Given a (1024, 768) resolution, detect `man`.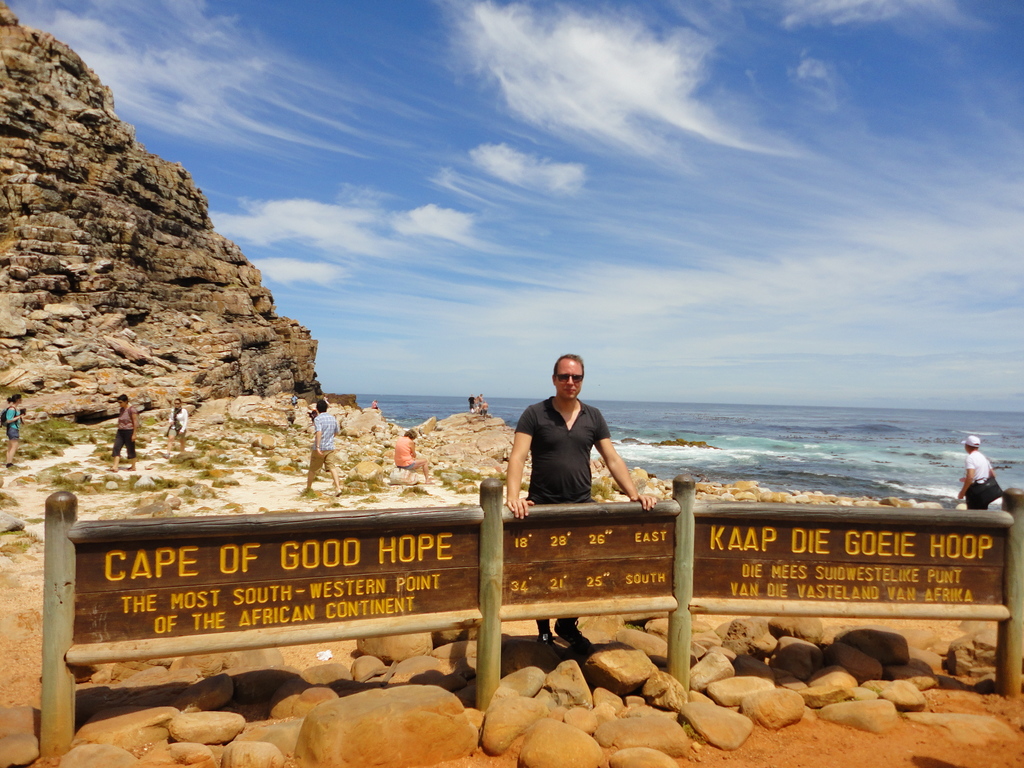
detection(953, 435, 996, 506).
